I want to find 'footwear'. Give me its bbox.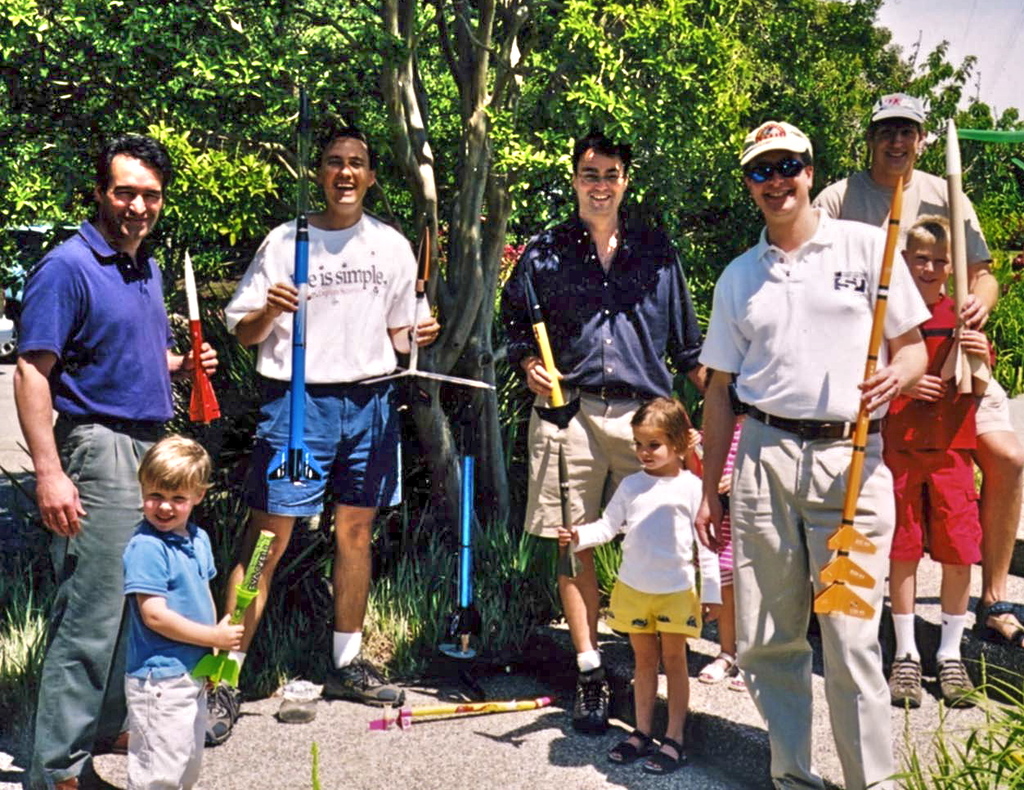
BBox(973, 597, 1023, 653).
